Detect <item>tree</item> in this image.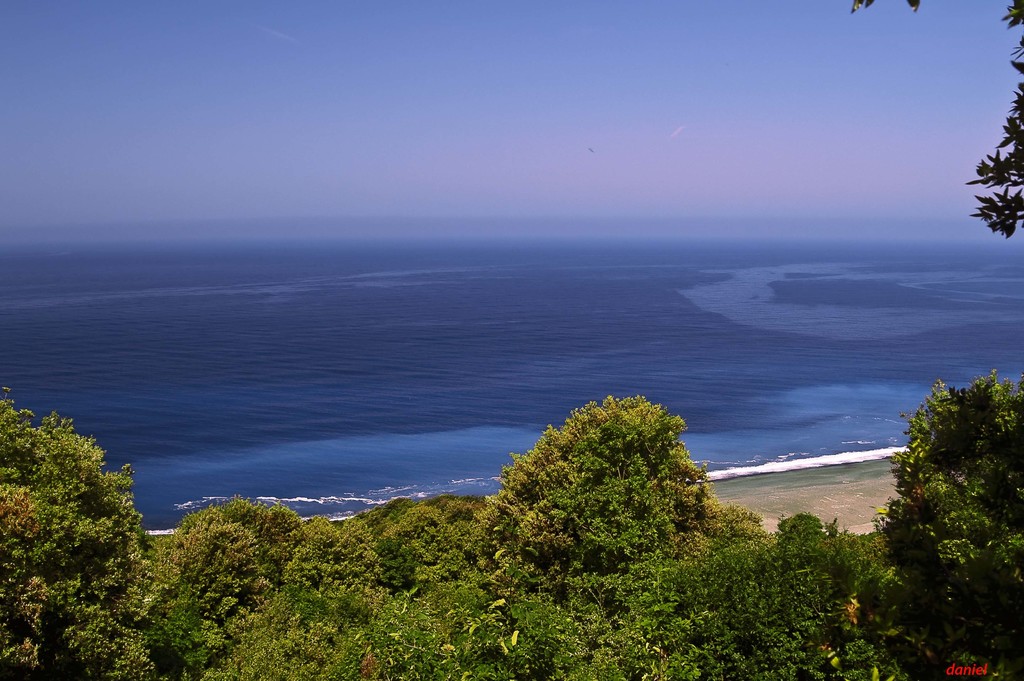
Detection: <box>15,399,143,611</box>.
